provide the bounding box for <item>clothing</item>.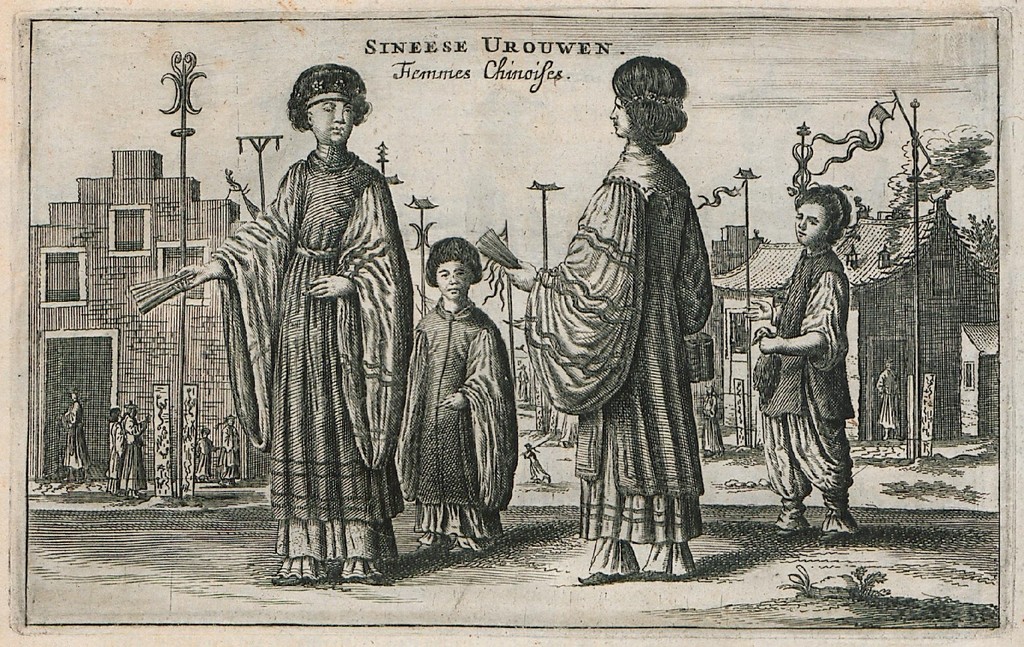
bbox(110, 423, 120, 482).
